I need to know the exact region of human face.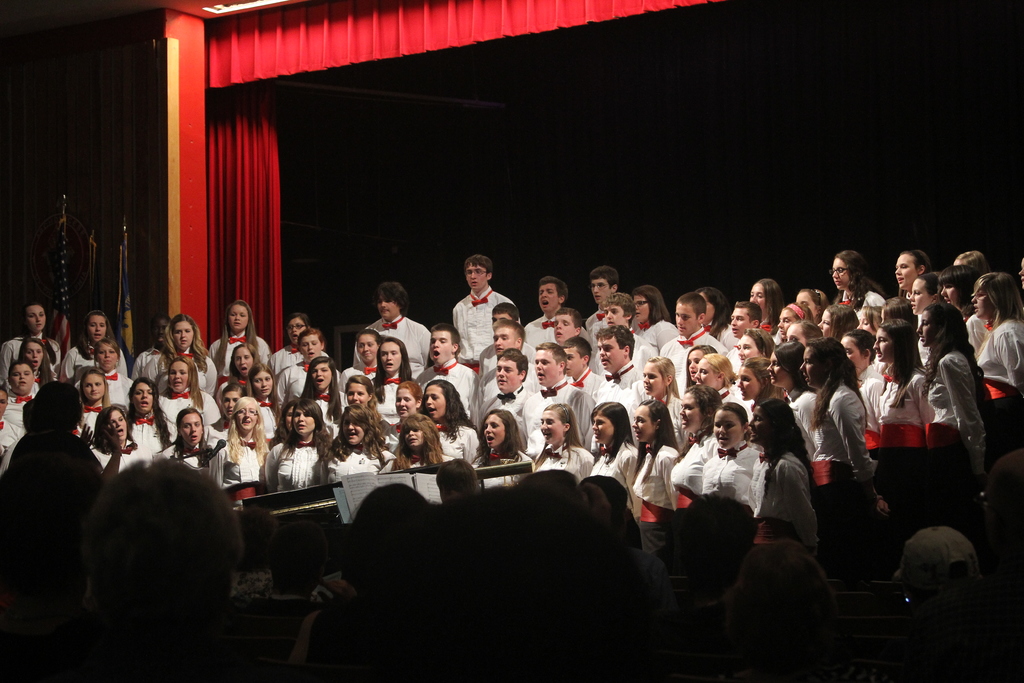
Region: (696,292,717,327).
